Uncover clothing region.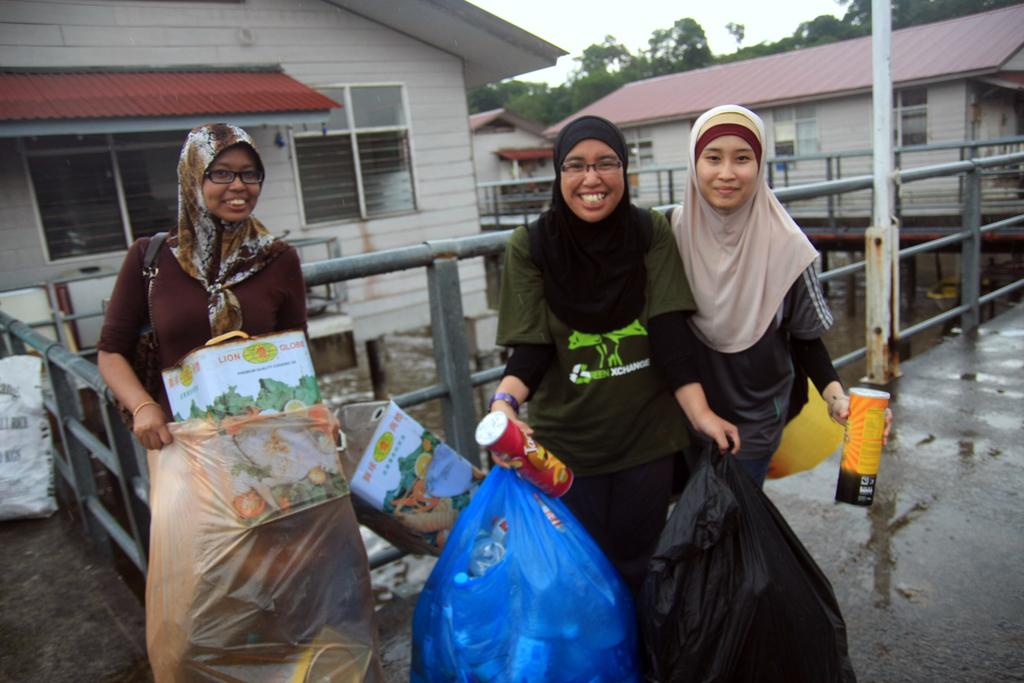
Uncovered: [90, 221, 324, 424].
